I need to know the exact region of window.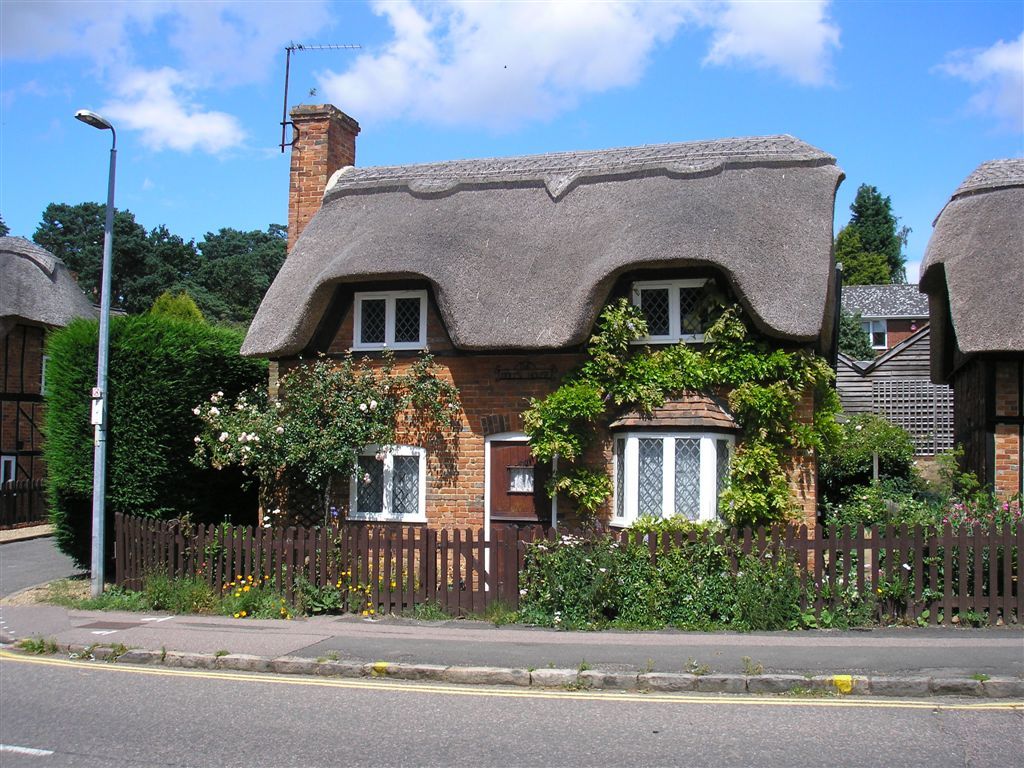
Region: bbox(351, 439, 425, 525).
